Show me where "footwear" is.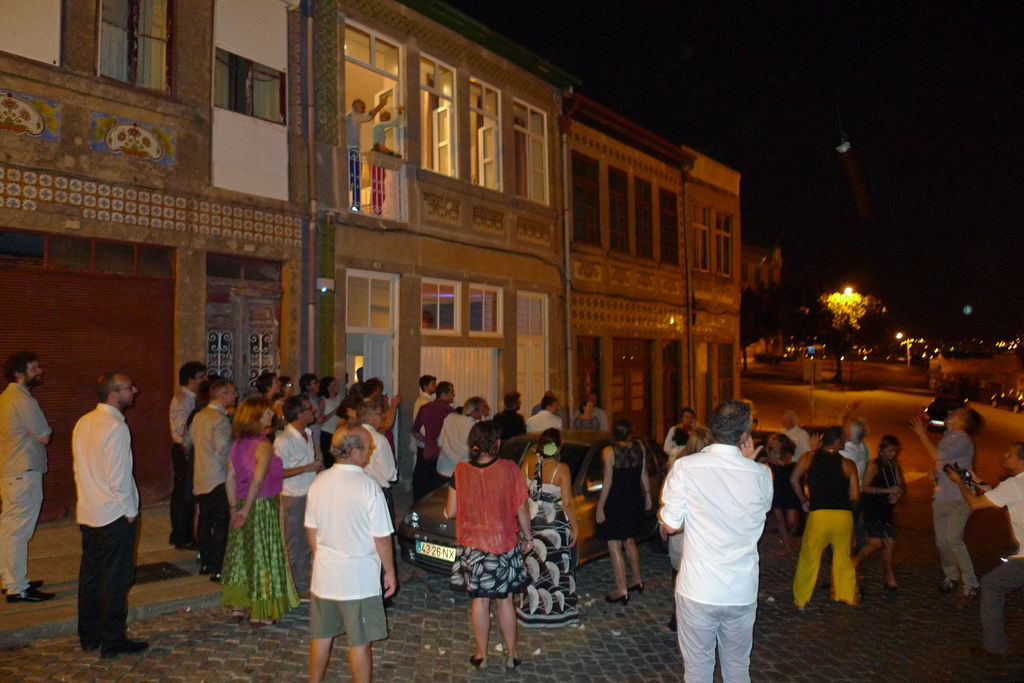
"footwear" is at pyautogui.locateOnScreen(77, 640, 104, 655).
